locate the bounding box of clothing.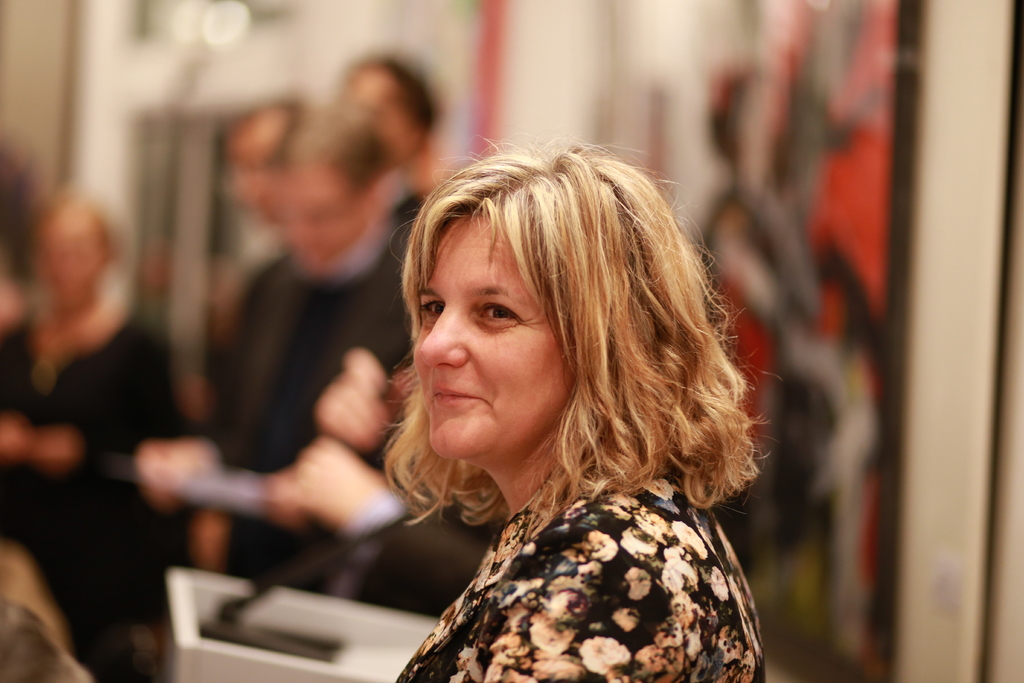
Bounding box: region(196, 229, 425, 609).
